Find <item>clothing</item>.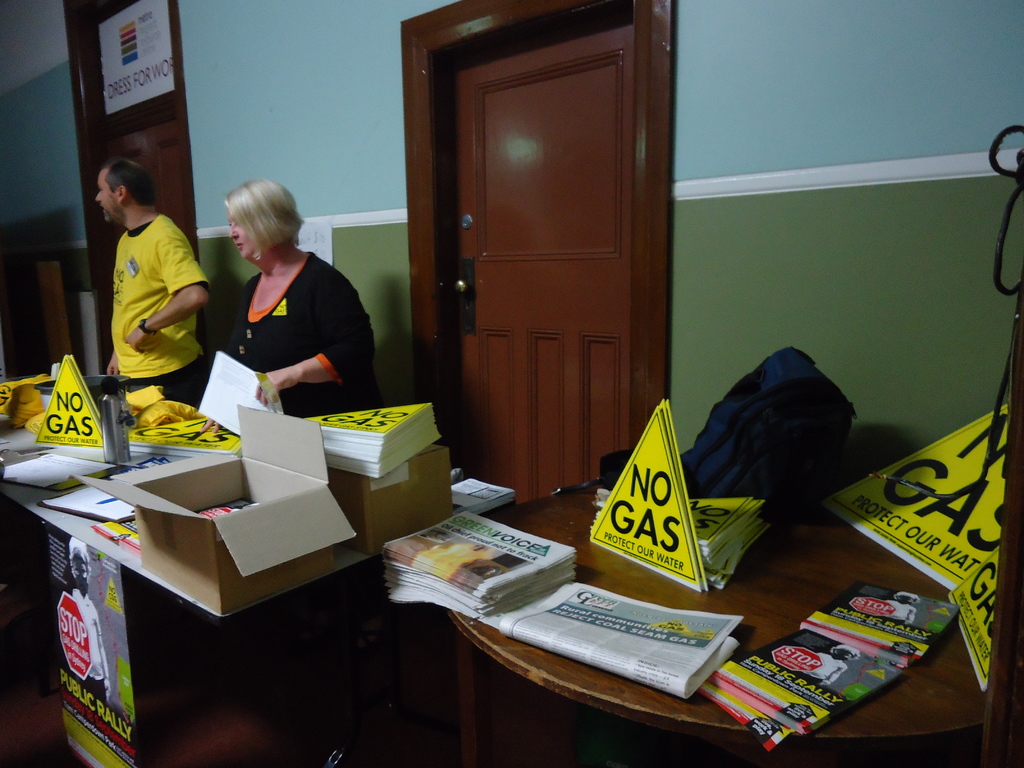
<box>112,209,216,404</box>.
